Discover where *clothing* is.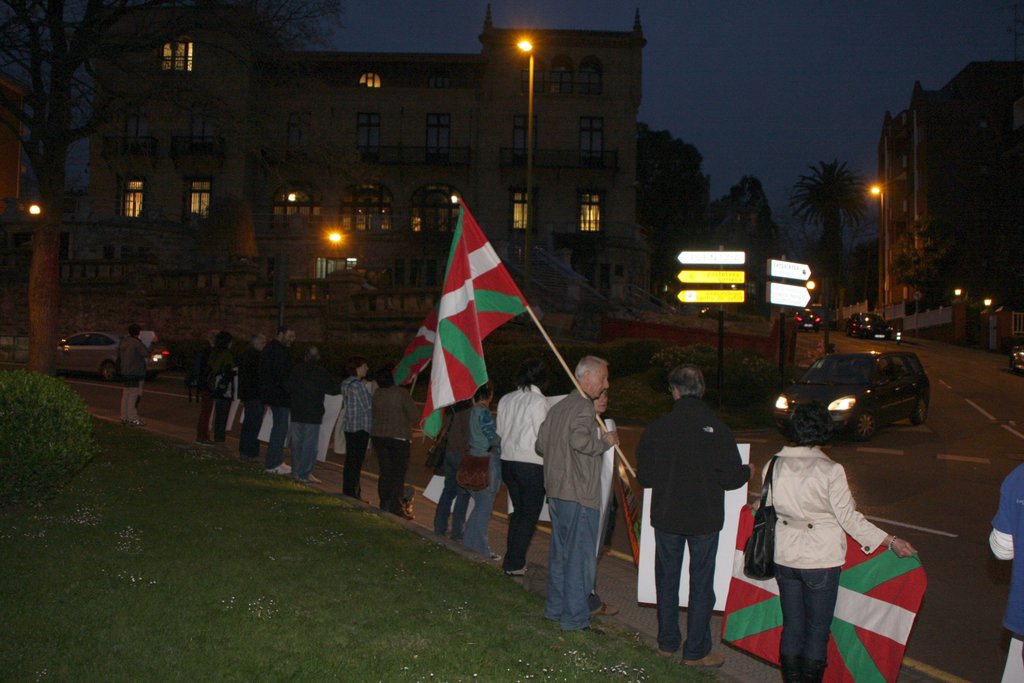
Discovered at 336,366,371,492.
